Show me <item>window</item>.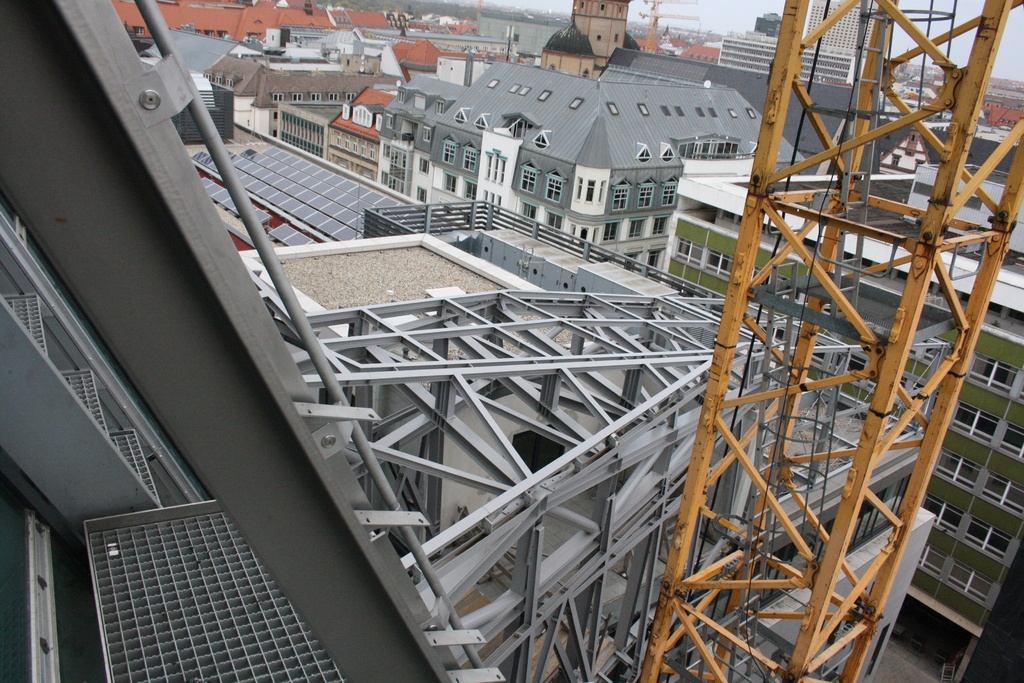
<item>window</item> is here: left=417, top=186, right=430, bottom=206.
